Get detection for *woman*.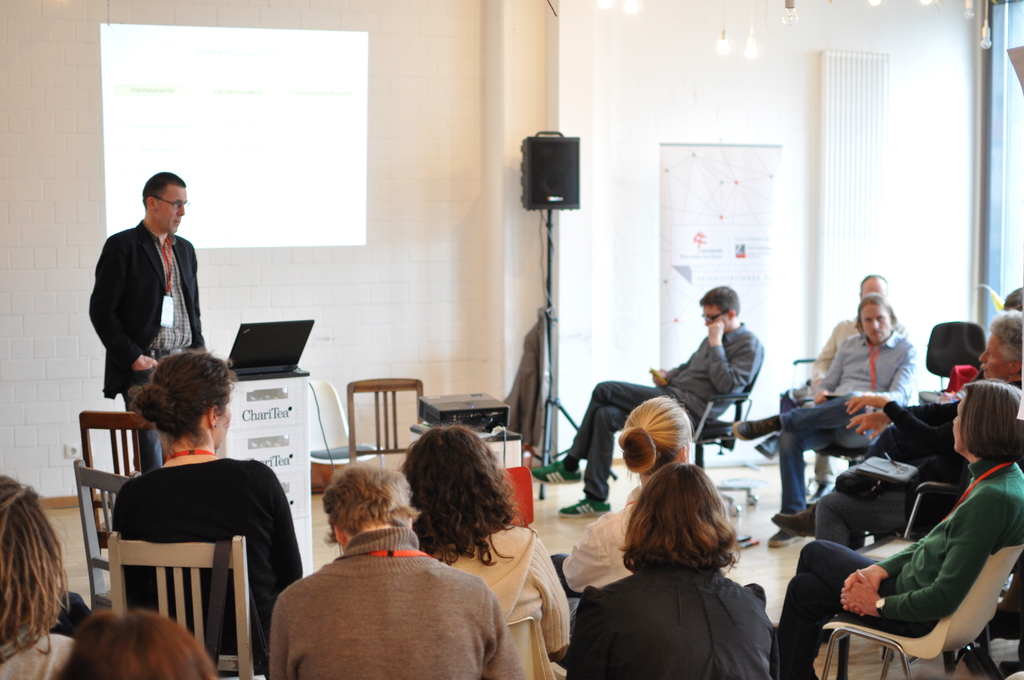
Detection: [397,423,575,679].
